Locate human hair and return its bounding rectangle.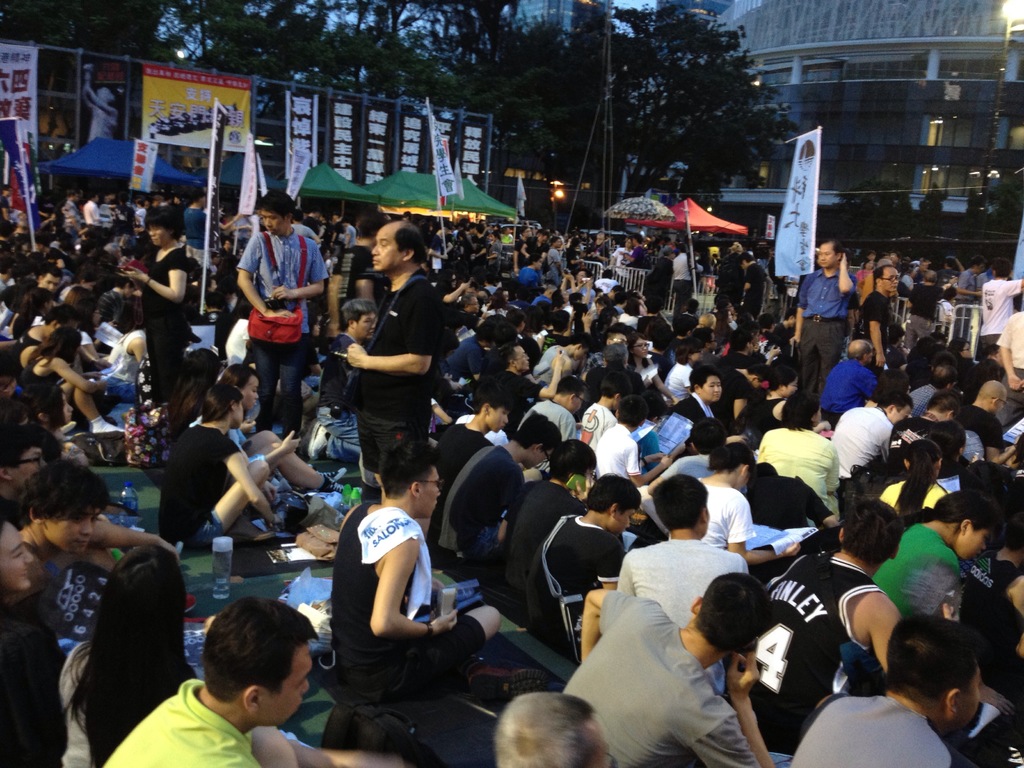
Rect(932, 365, 959, 394).
